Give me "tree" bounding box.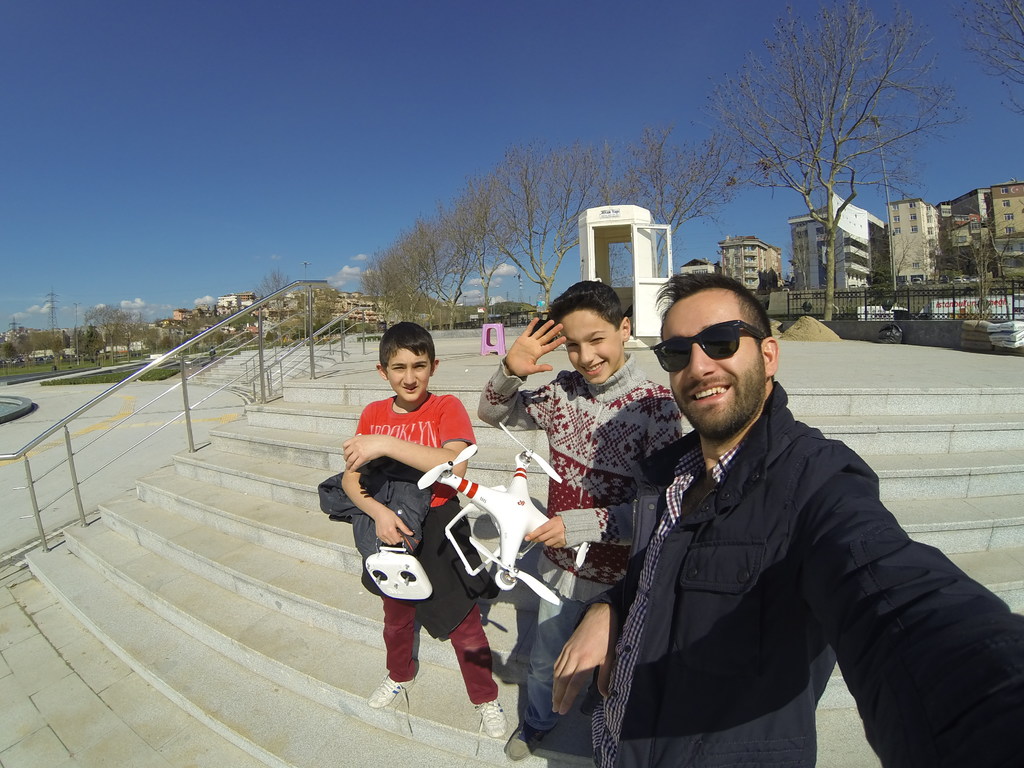
locate(463, 134, 631, 322).
